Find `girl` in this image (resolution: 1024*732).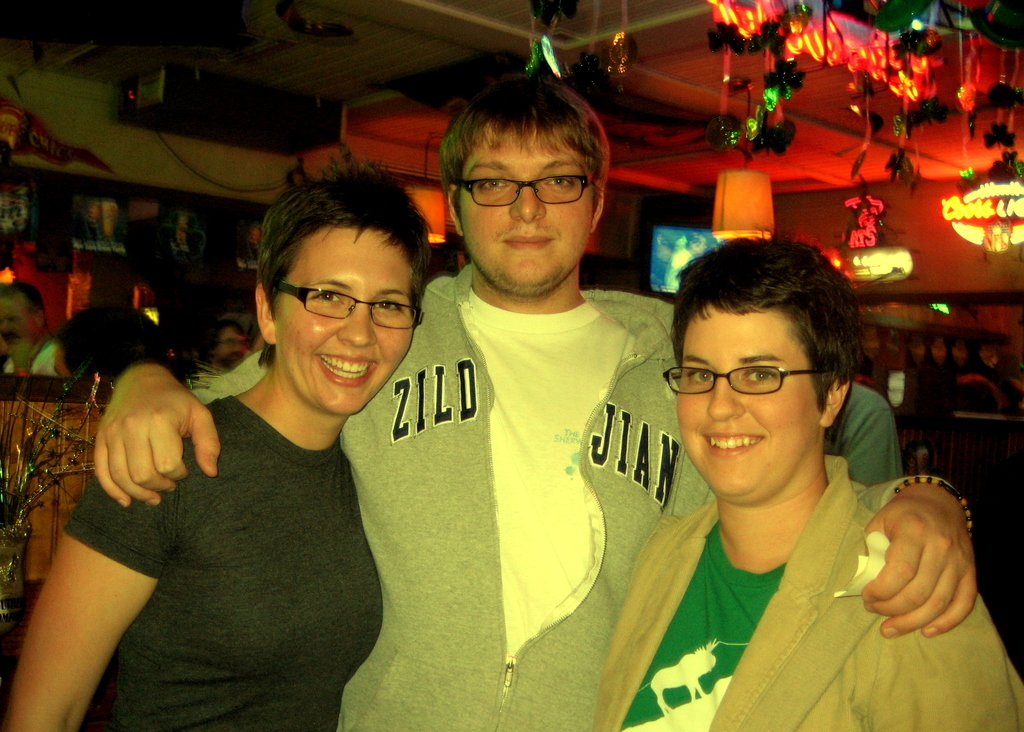
left=3, top=165, right=436, bottom=731.
